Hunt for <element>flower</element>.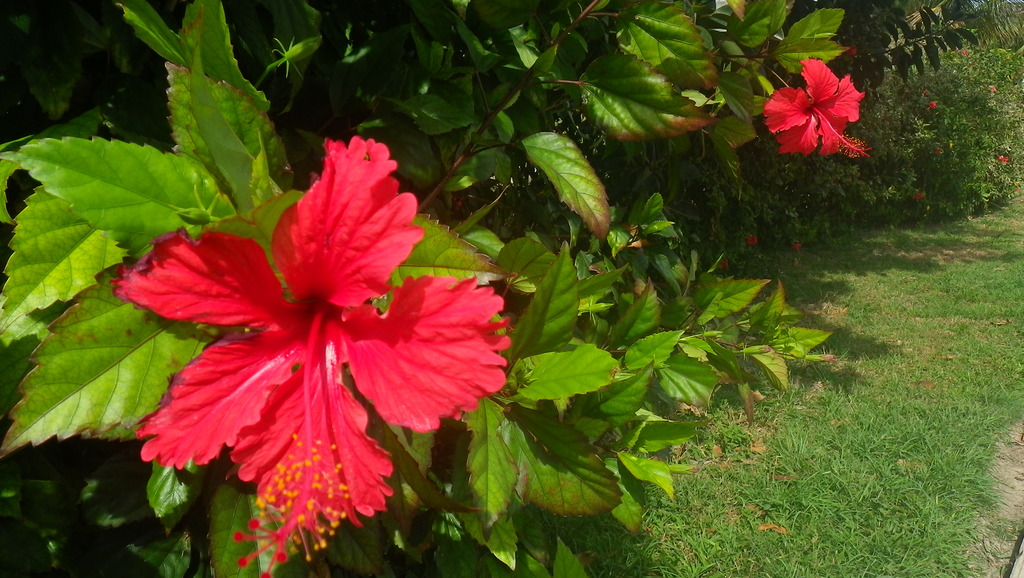
Hunted down at BBox(108, 131, 510, 577).
